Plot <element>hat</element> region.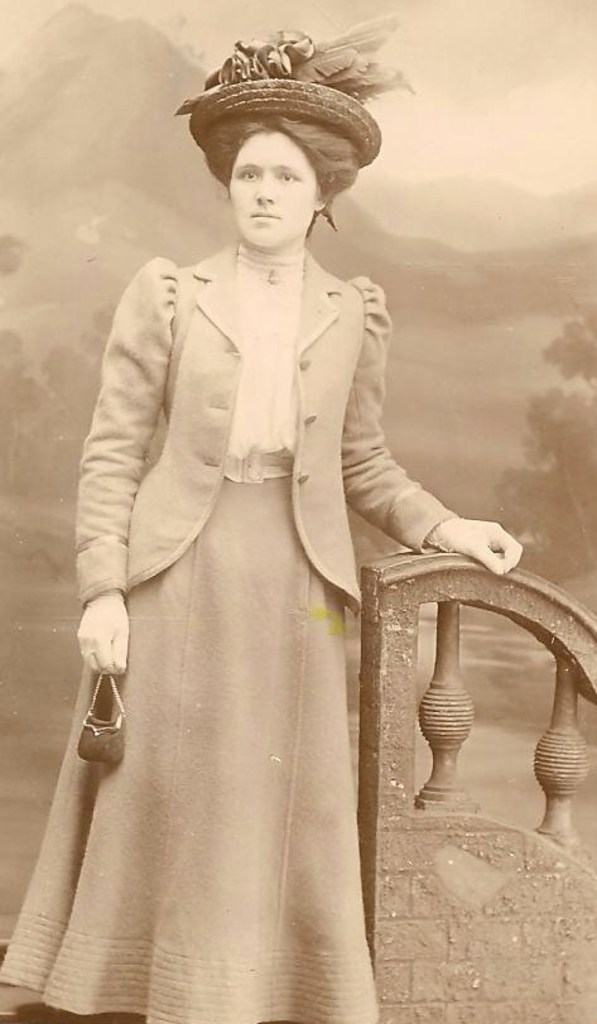
Plotted at [175,13,411,163].
